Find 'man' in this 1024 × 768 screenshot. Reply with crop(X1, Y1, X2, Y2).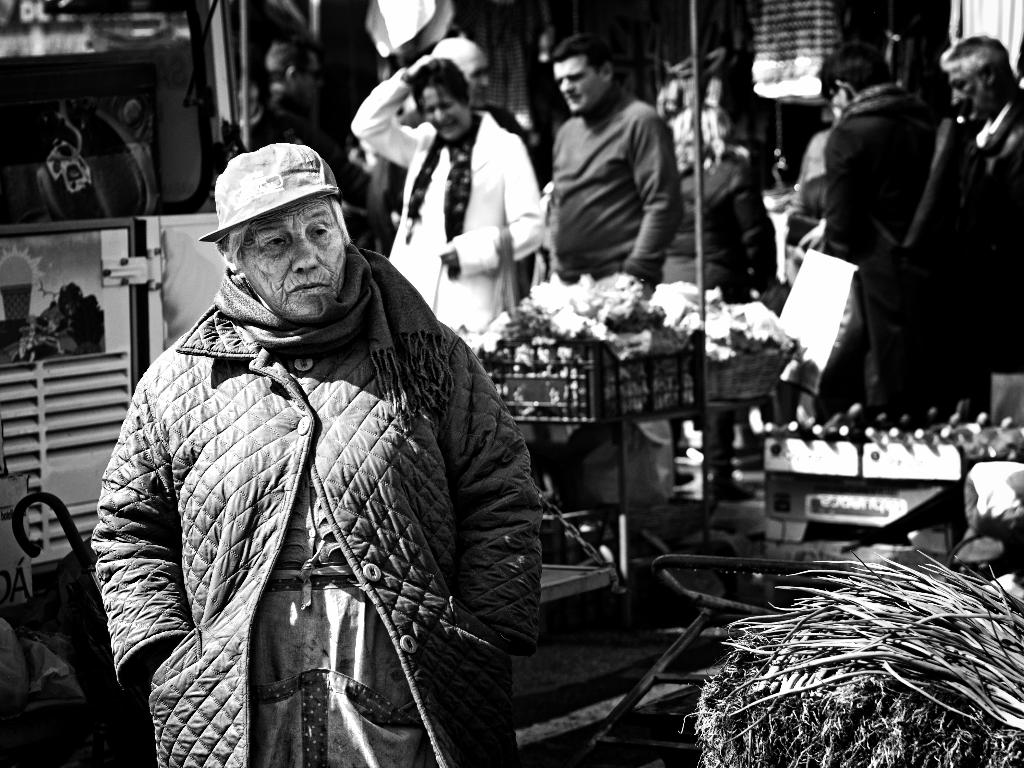
crop(86, 140, 570, 767).
